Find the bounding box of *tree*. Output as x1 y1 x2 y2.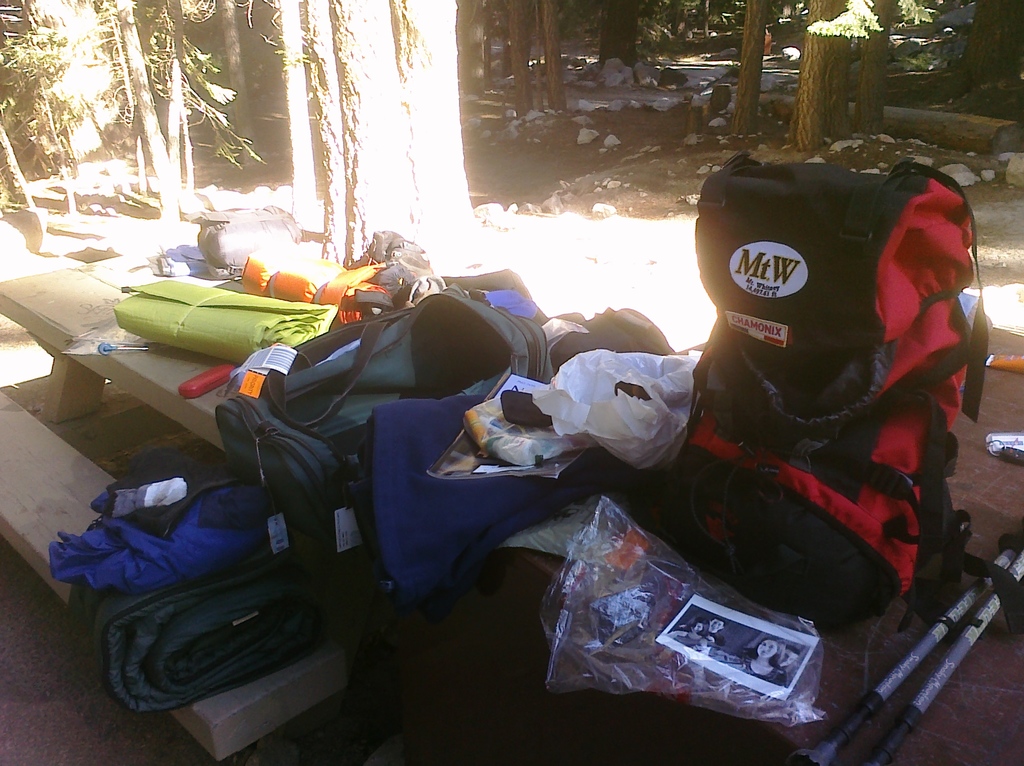
116 0 189 225.
